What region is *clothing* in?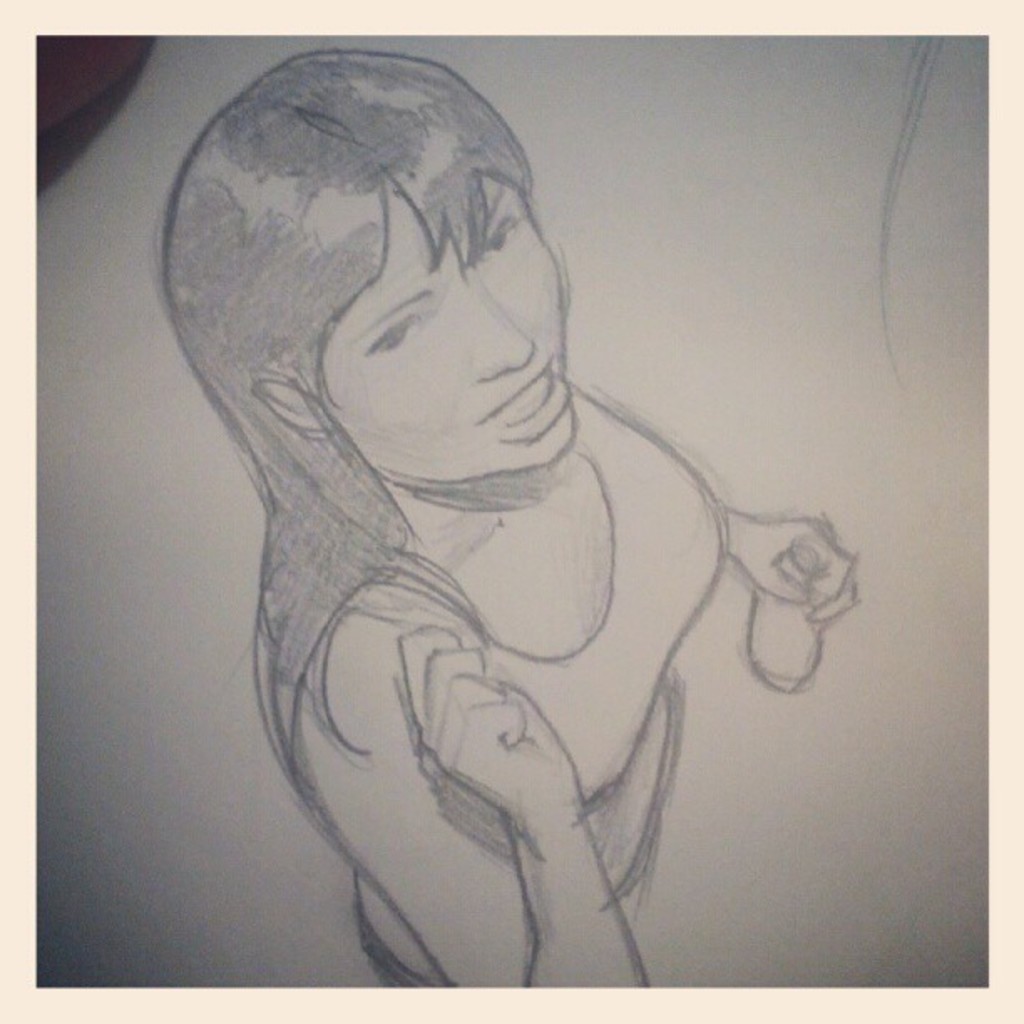
(348, 376, 740, 996).
